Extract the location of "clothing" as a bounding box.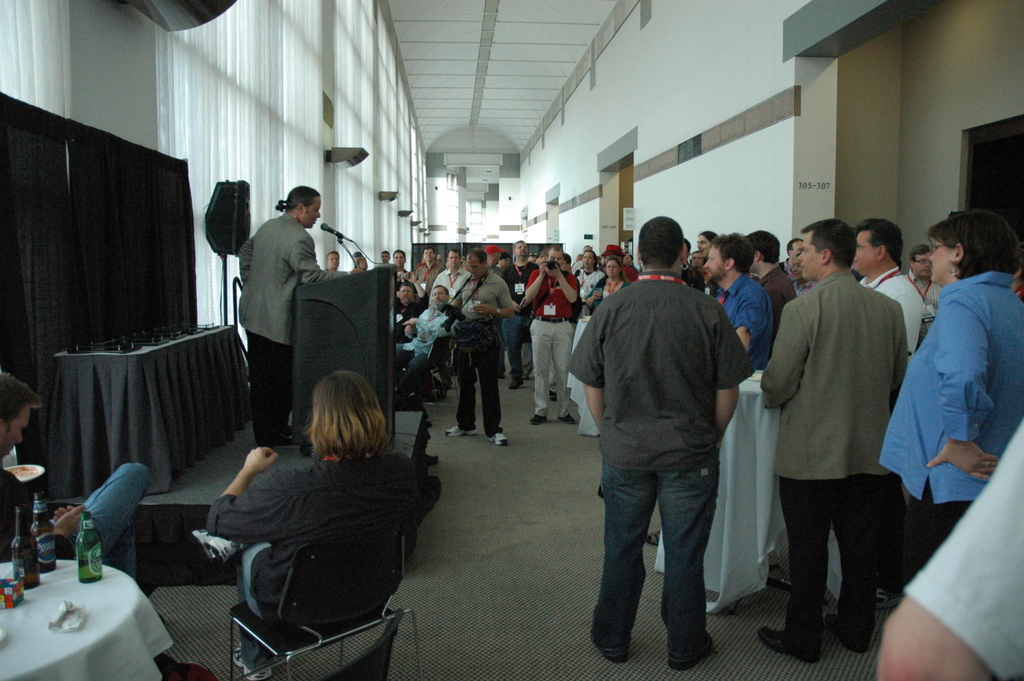
{"x1": 194, "y1": 429, "x2": 442, "y2": 673}.
